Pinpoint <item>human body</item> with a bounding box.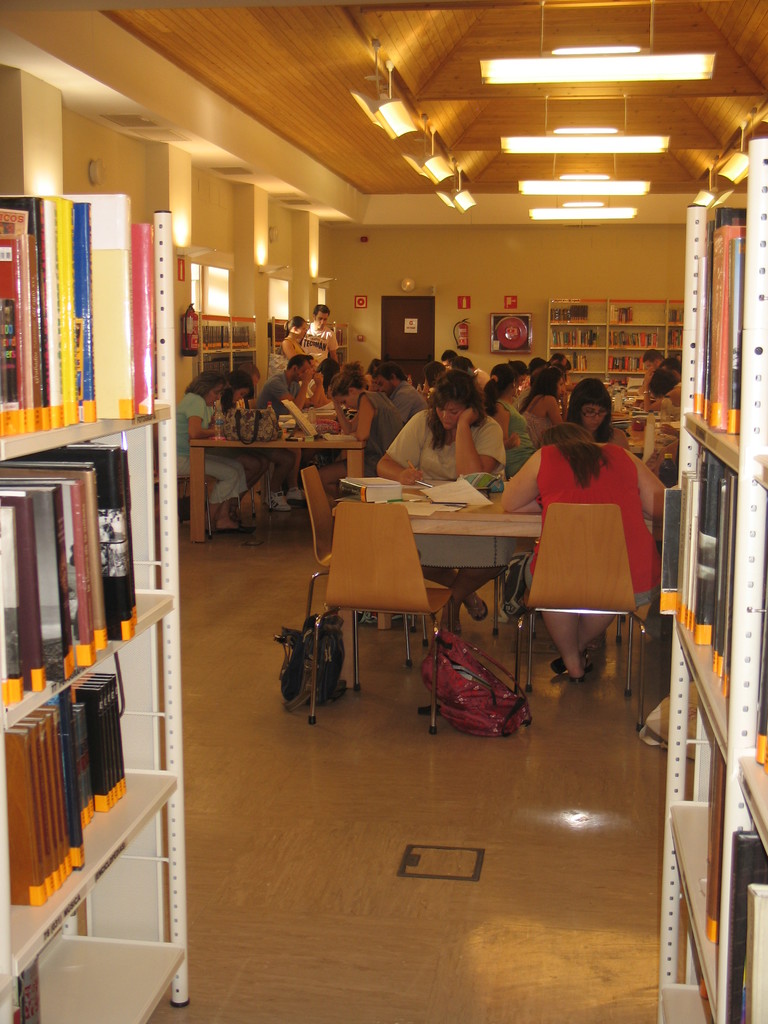
[x1=372, y1=410, x2=529, y2=657].
